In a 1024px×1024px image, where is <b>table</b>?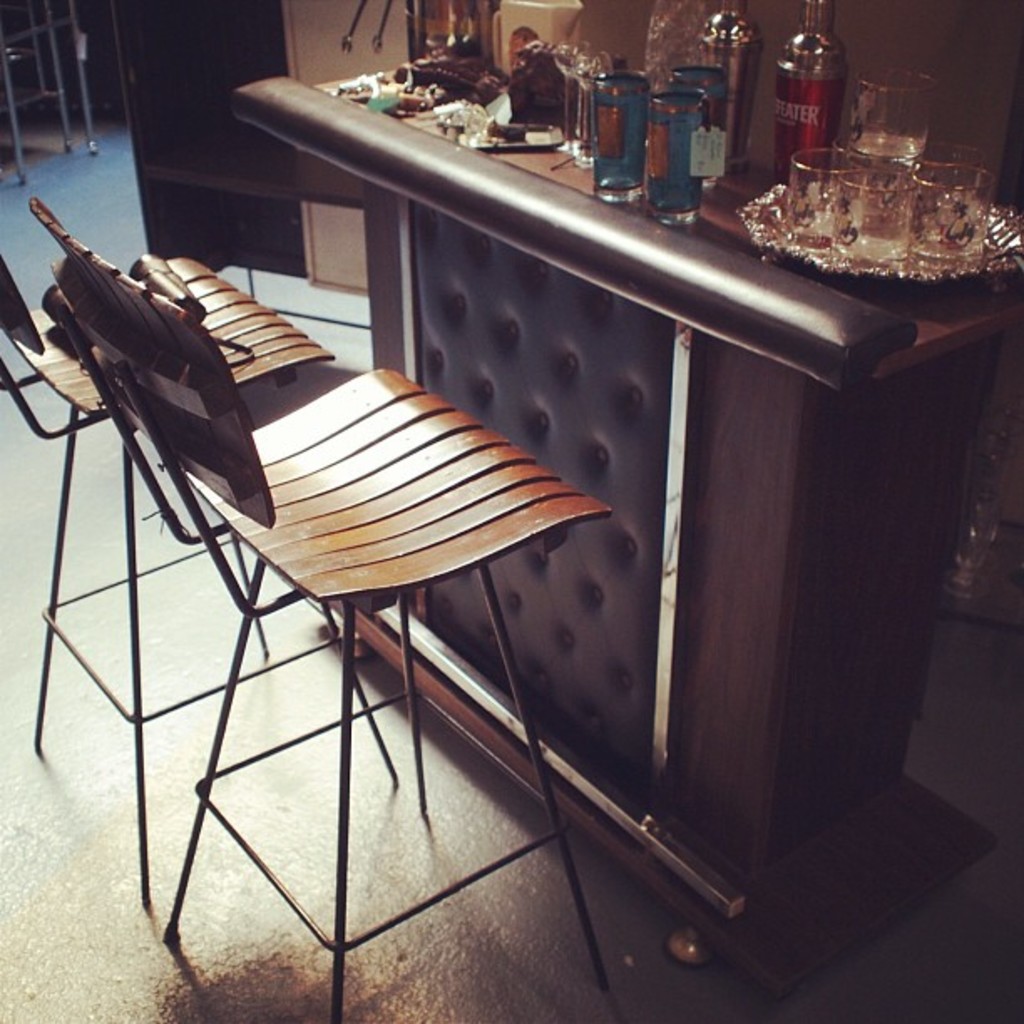
[x1=229, y1=62, x2=1022, y2=955].
